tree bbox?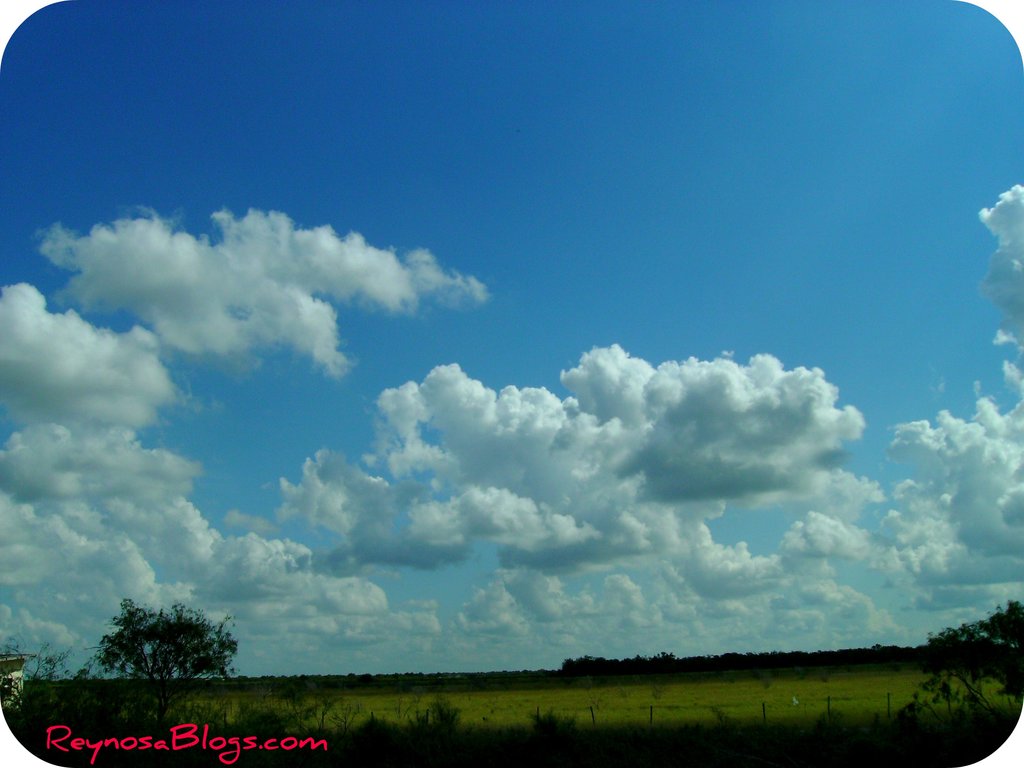
{"left": 0, "top": 641, "right": 74, "bottom": 721}
